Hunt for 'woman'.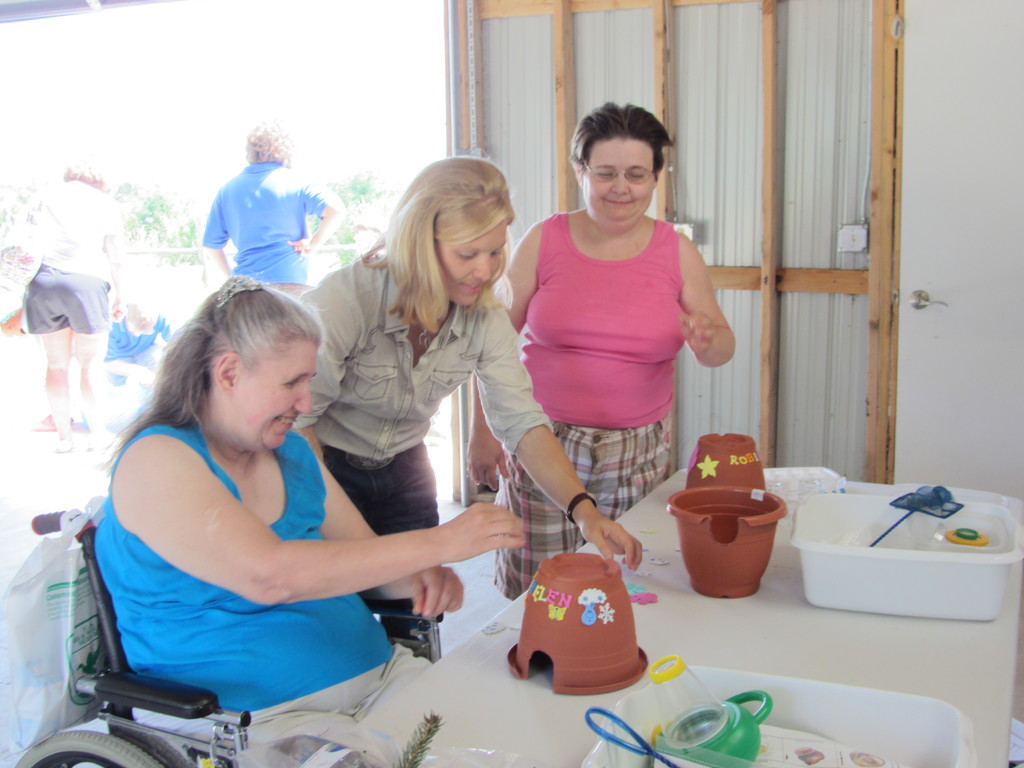
Hunted down at select_region(460, 103, 733, 603).
